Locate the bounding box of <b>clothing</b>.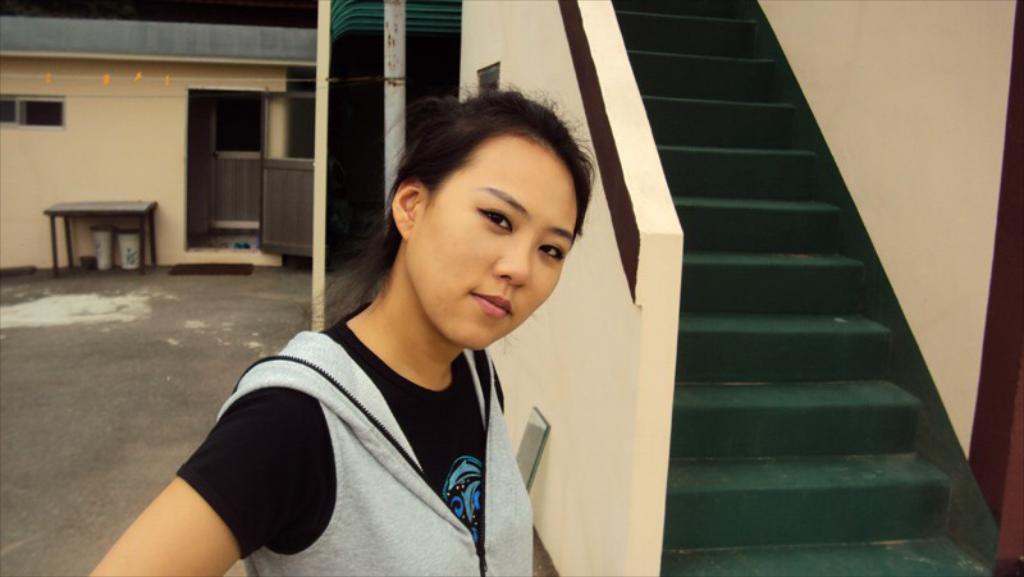
Bounding box: <region>178, 311, 547, 576</region>.
